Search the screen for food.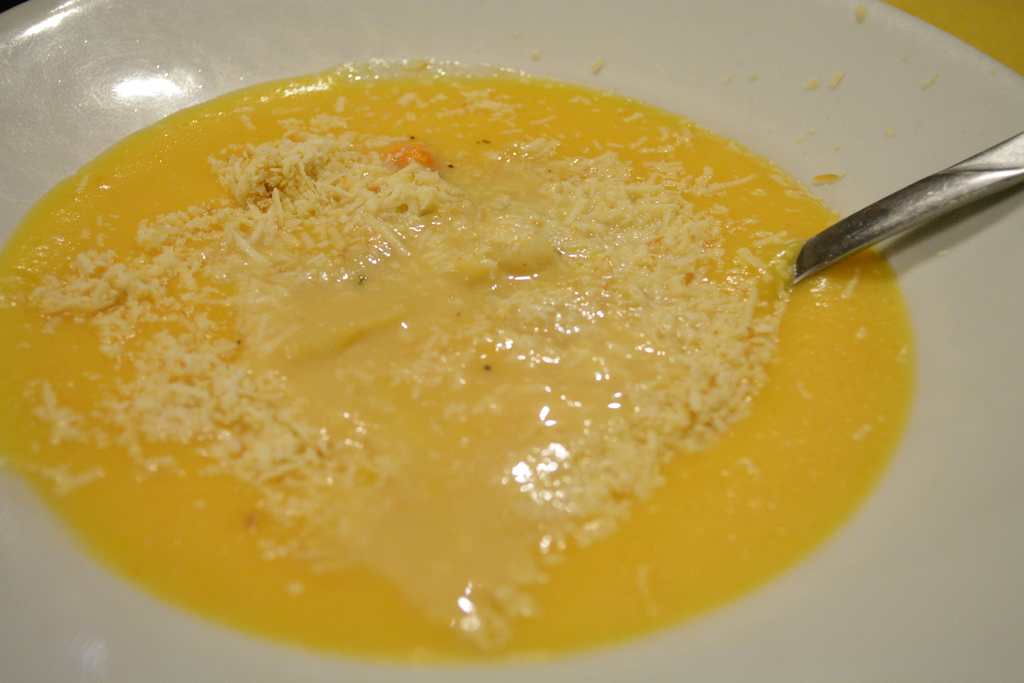
Found at (left=0, top=57, right=910, bottom=667).
